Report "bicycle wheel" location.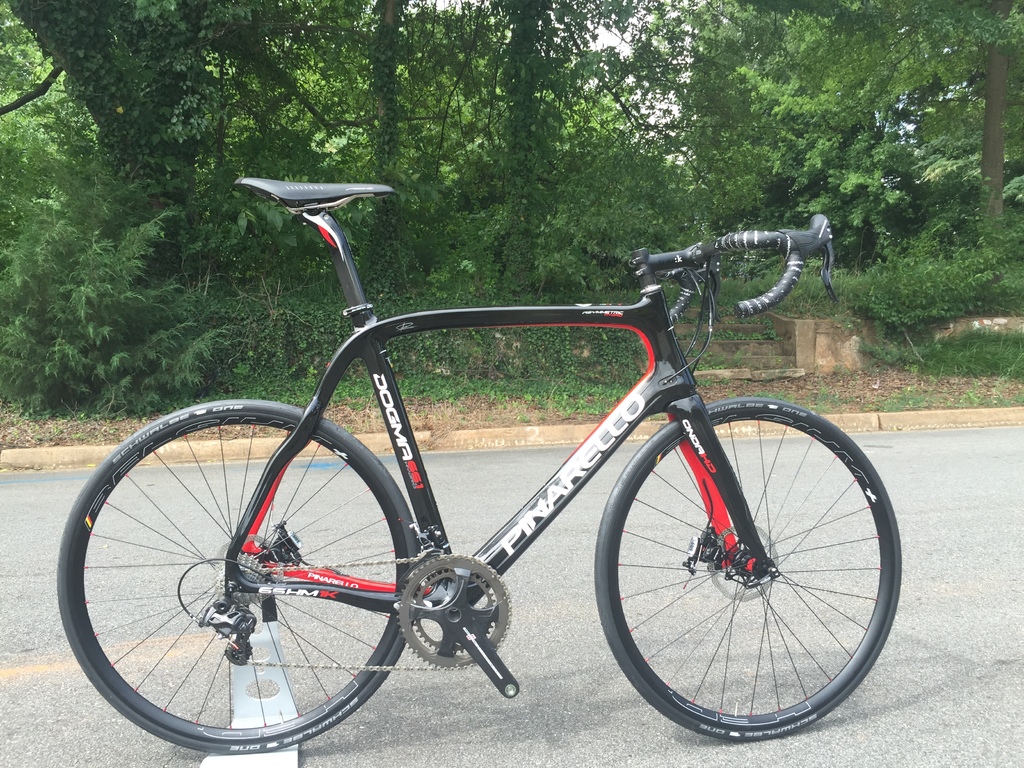
Report: detection(59, 396, 426, 755).
